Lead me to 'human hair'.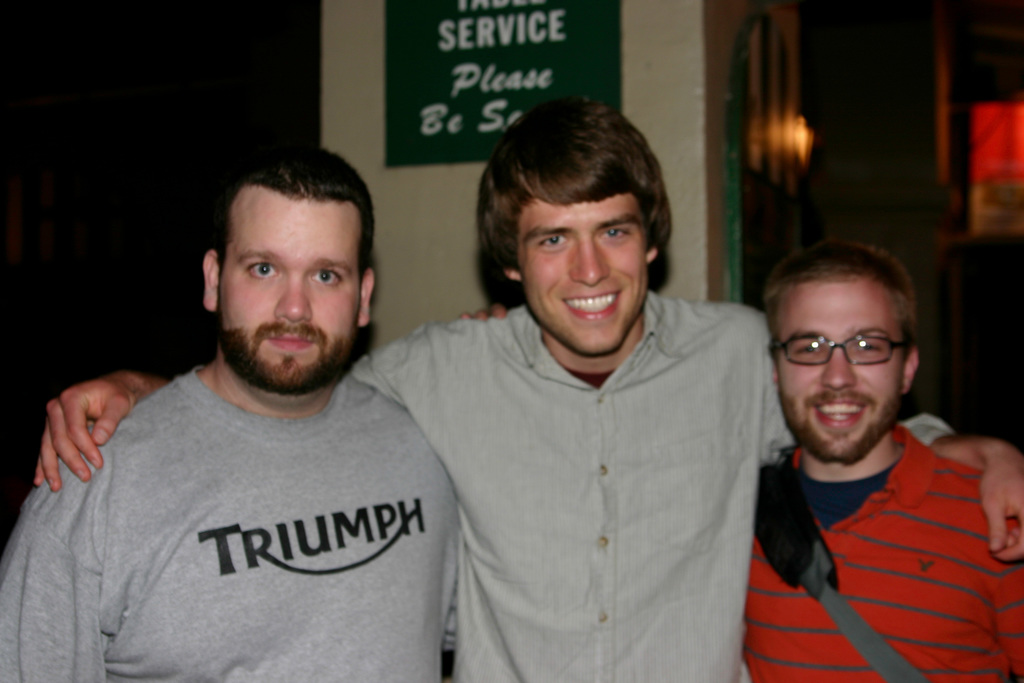
Lead to 213/149/376/276.
